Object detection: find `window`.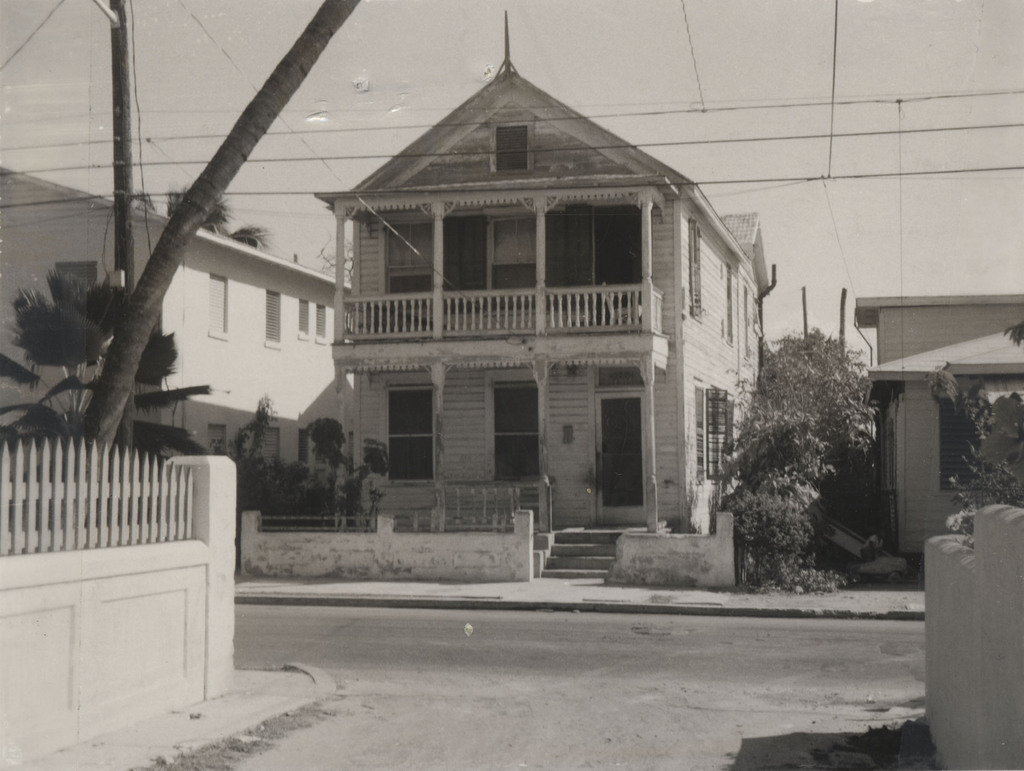
locate(927, 388, 979, 490).
